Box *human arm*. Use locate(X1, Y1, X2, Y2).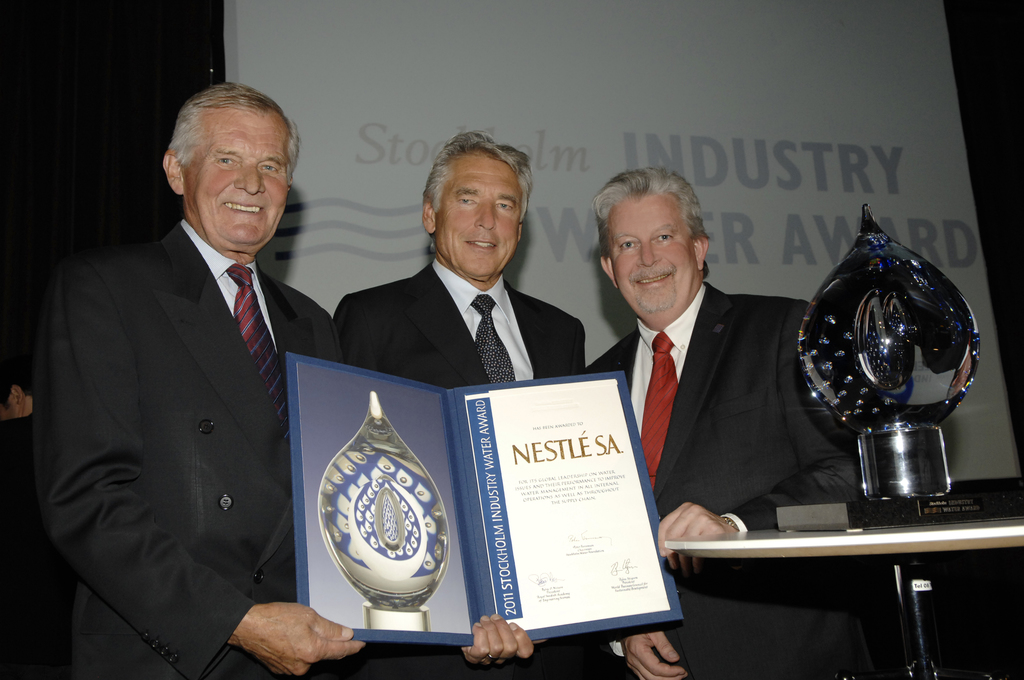
locate(614, 623, 692, 679).
